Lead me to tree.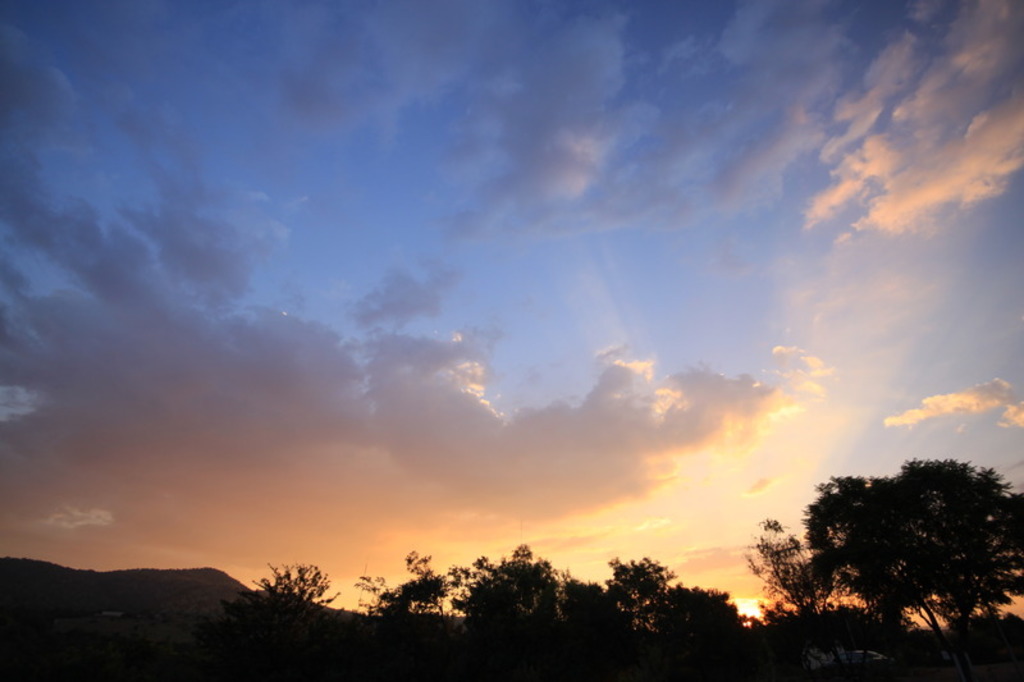
Lead to 358 548 457 646.
